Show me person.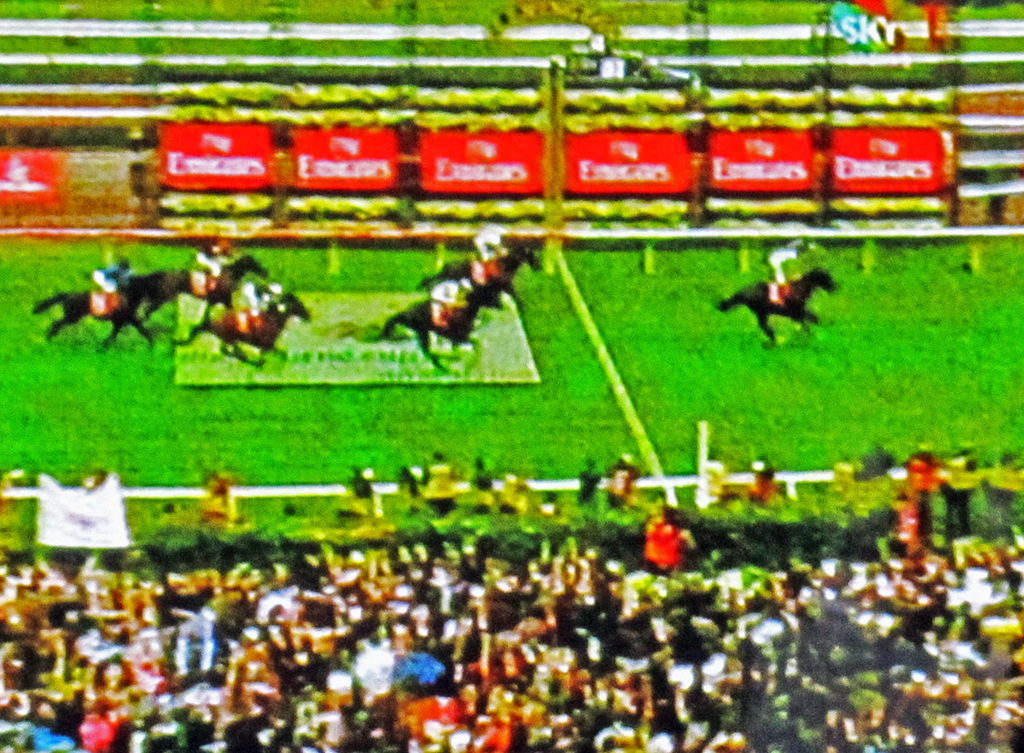
person is here: (x1=747, y1=453, x2=773, y2=503).
